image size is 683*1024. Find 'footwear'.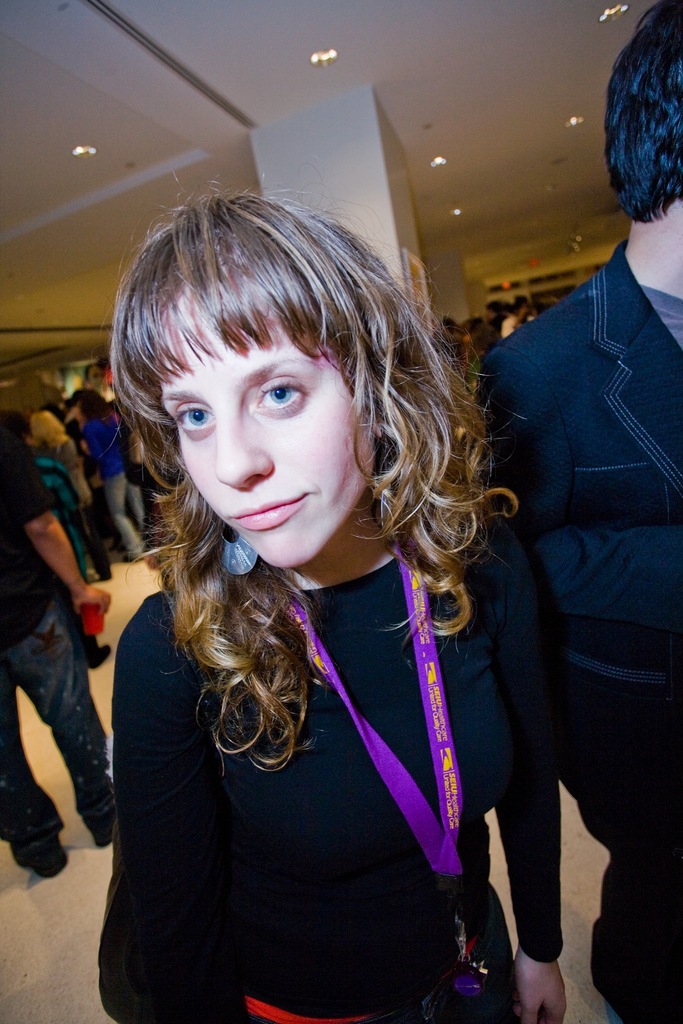
detection(88, 809, 117, 851).
